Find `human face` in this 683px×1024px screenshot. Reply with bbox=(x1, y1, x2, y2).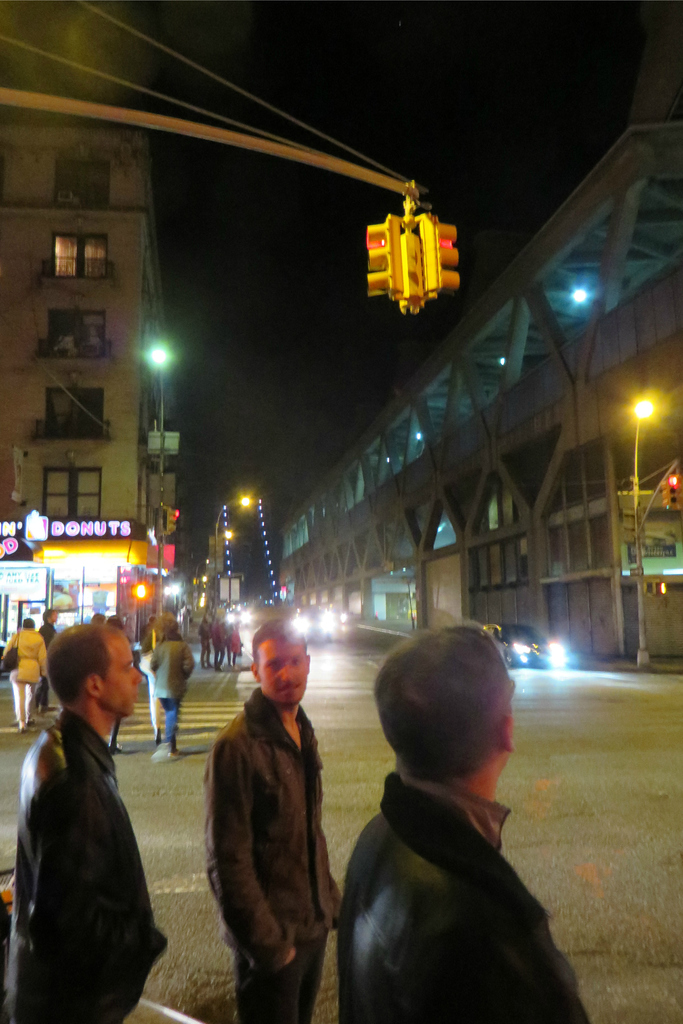
bbox=(106, 644, 141, 711).
